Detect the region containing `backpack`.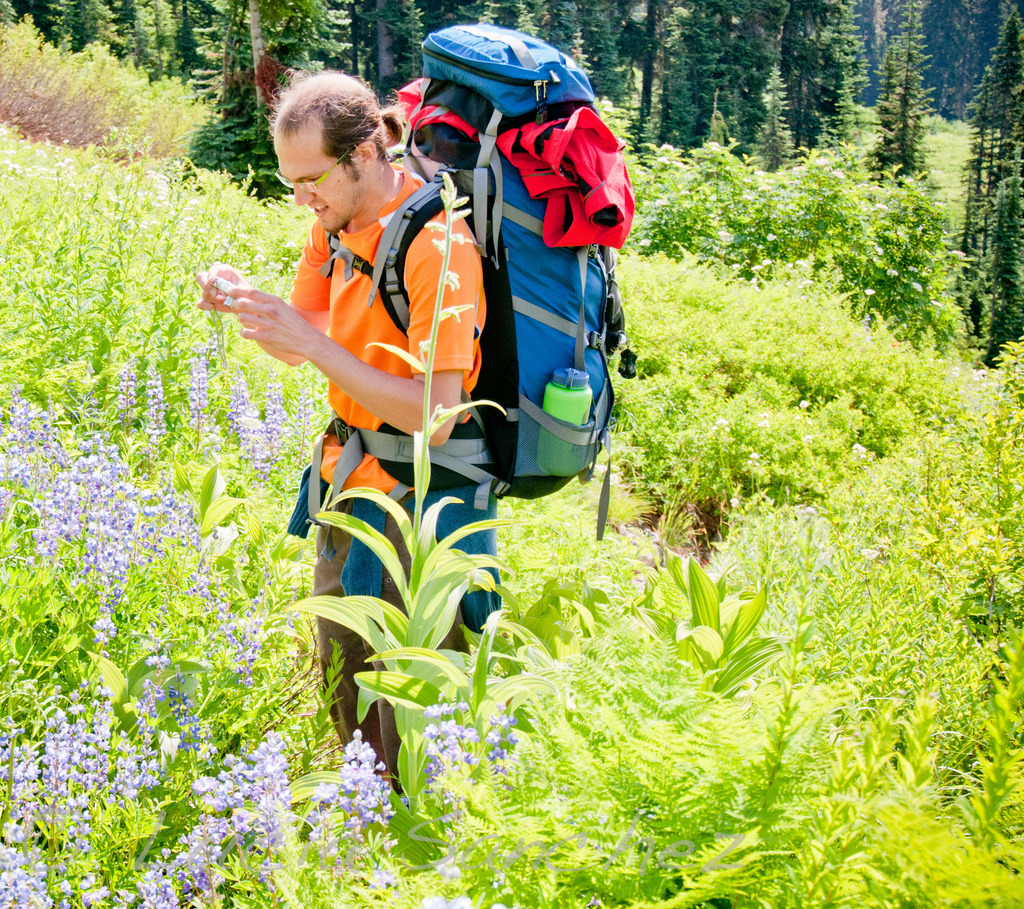
[430,97,619,475].
